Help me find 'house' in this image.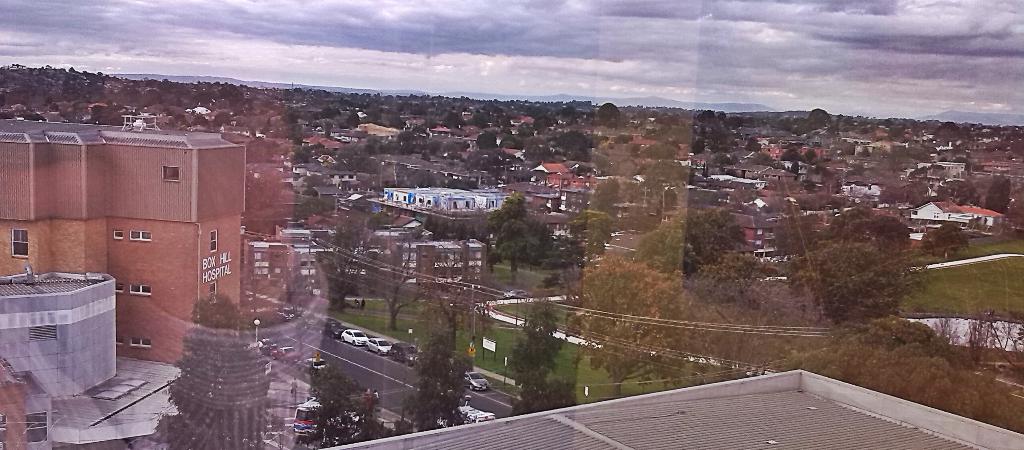
Found it: [531, 160, 598, 199].
